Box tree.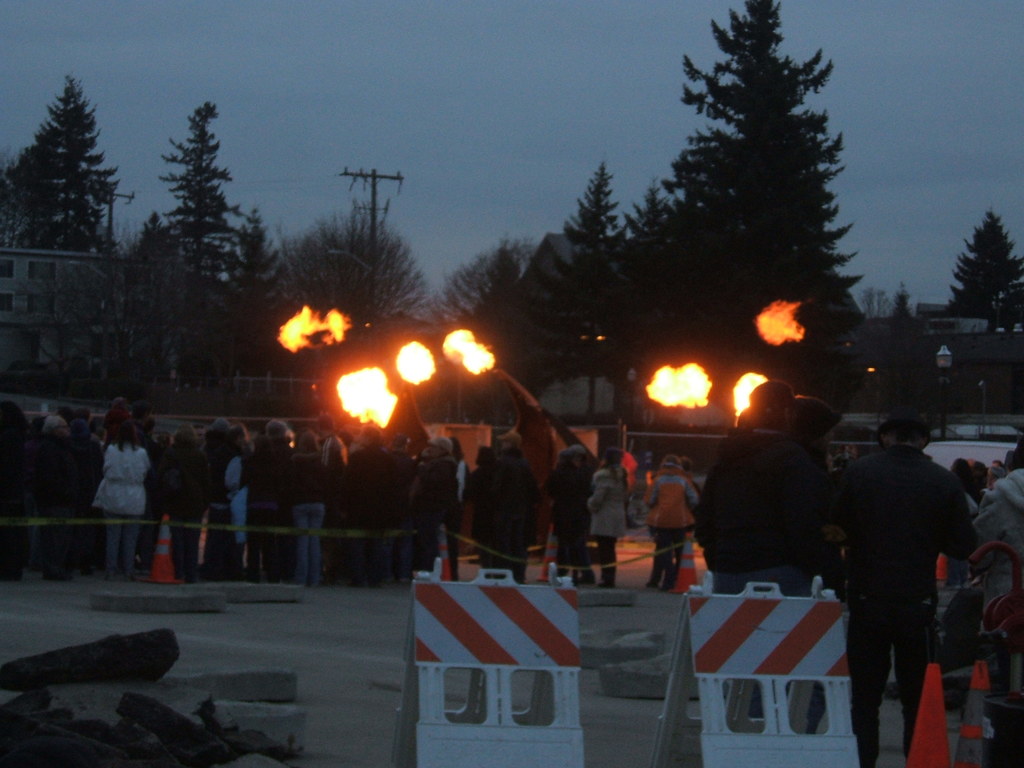
(left=210, top=203, right=296, bottom=373).
